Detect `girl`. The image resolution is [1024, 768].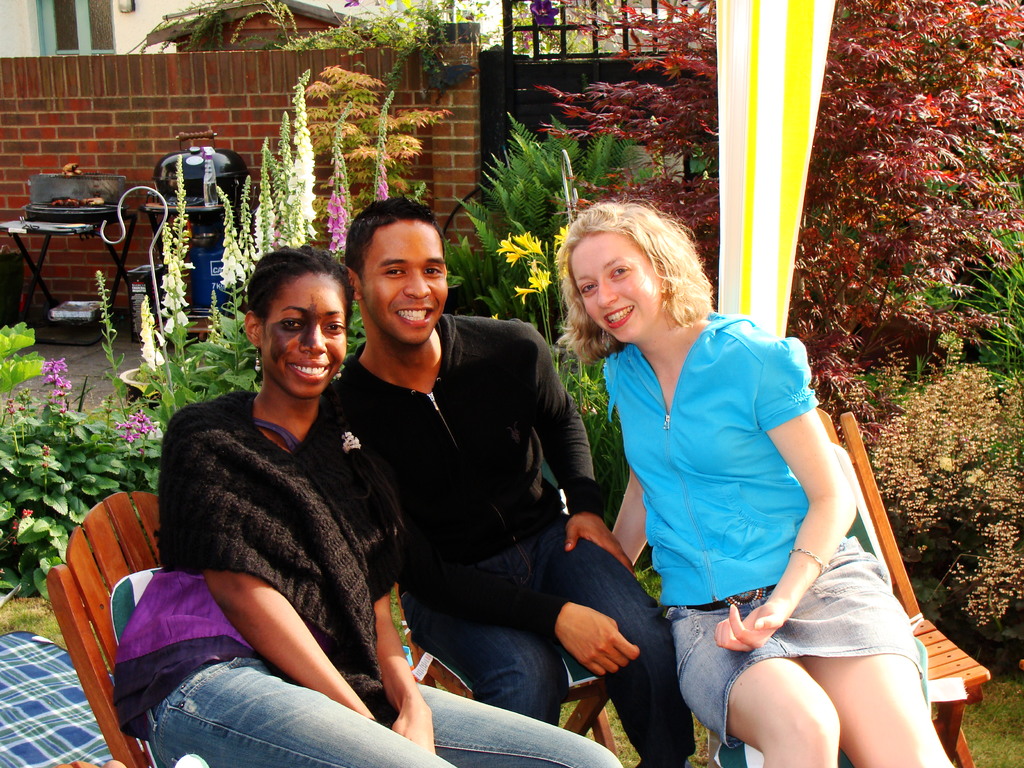
region(552, 200, 957, 767).
